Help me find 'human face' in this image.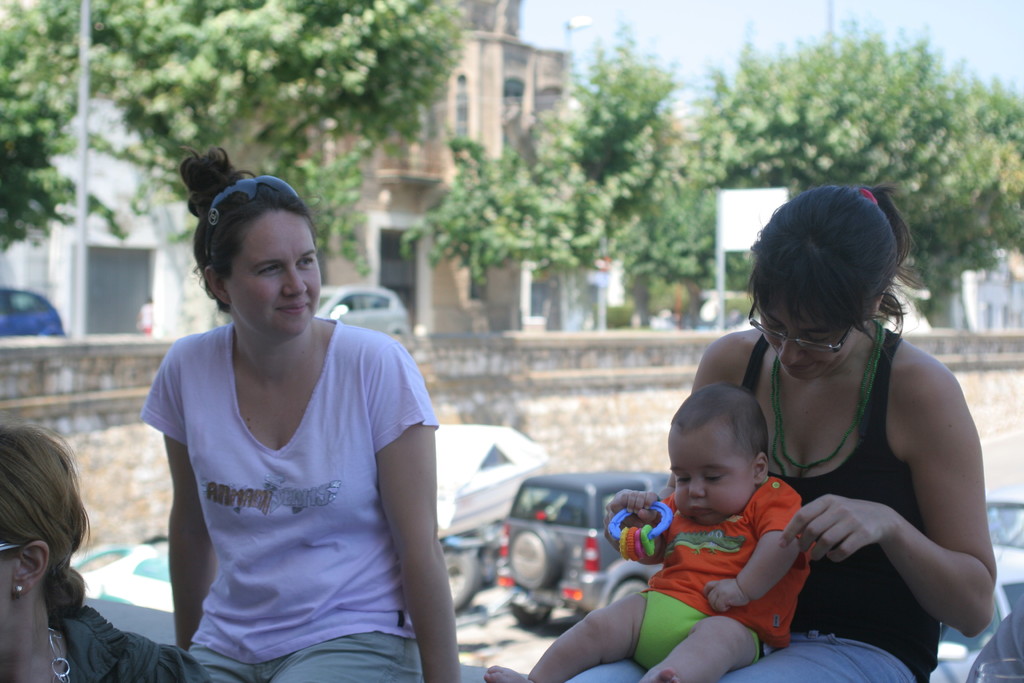
Found it: box=[225, 207, 320, 334].
